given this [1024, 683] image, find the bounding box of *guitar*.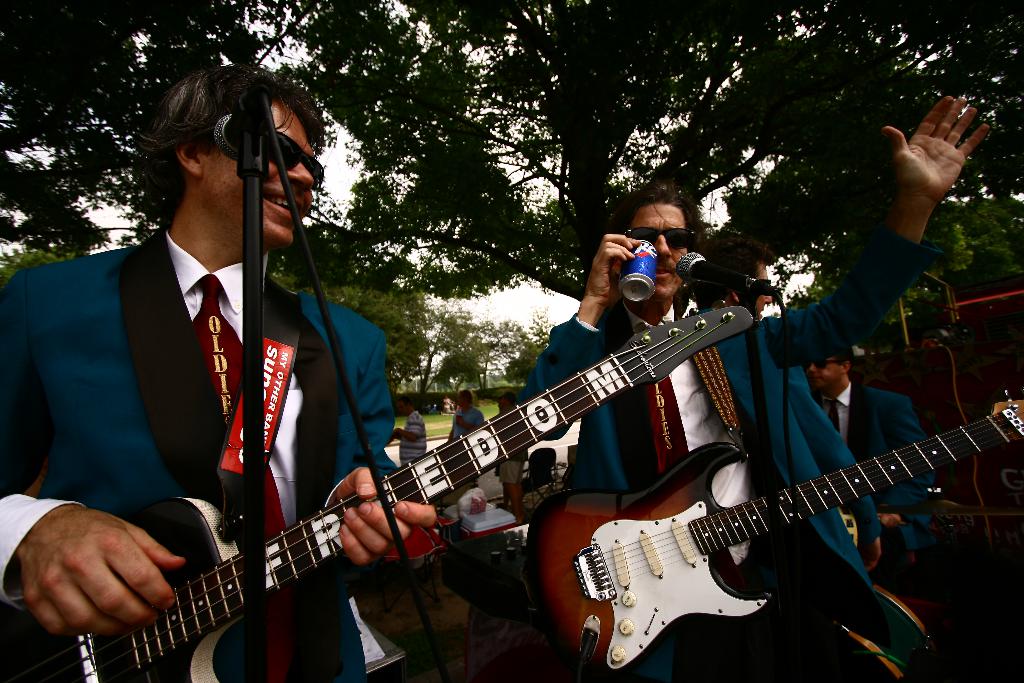
0,295,755,682.
